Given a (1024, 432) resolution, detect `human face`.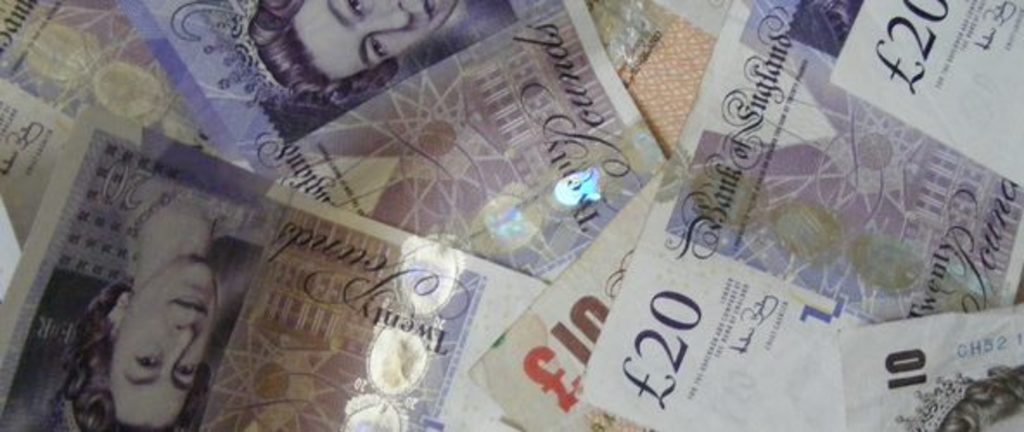
{"x1": 118, "y1": 256, "x2": 216, "y2": 430}.
